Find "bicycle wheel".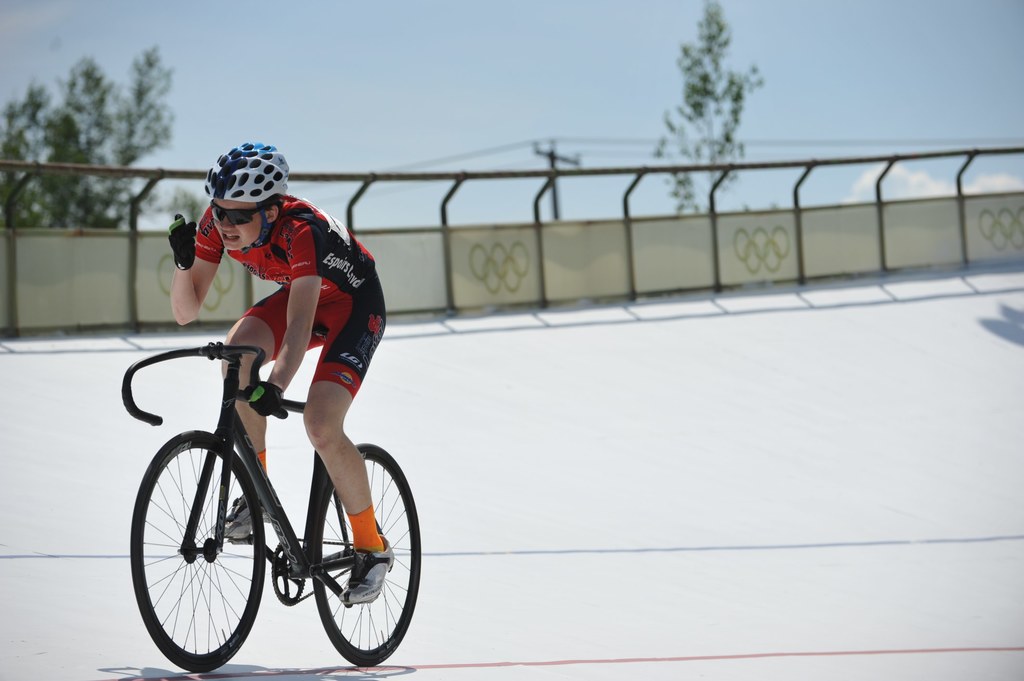
region(140, 435, 258, 676).
